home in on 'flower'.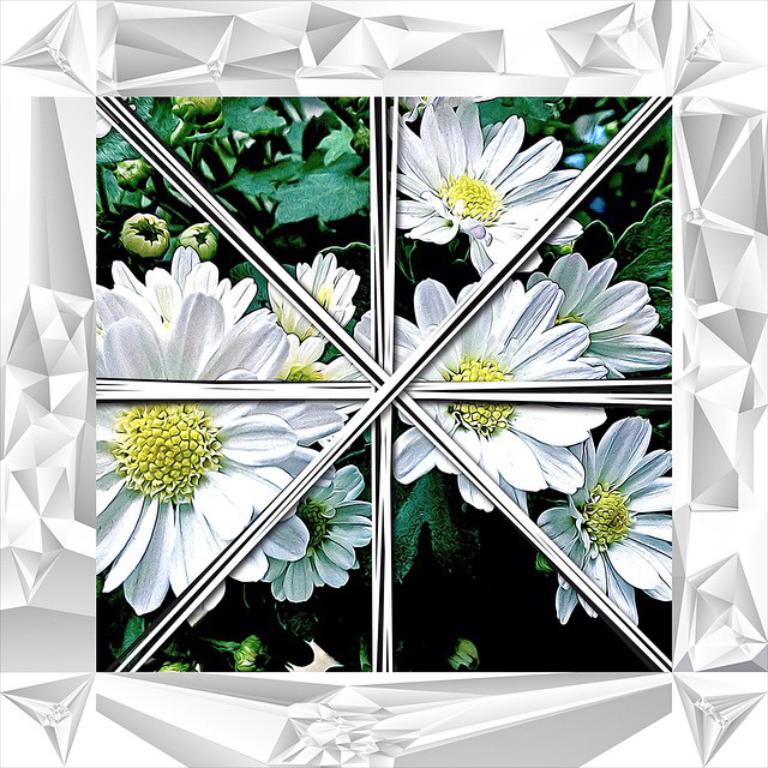
Homed in at bbox(414, 394, 611, 518).
